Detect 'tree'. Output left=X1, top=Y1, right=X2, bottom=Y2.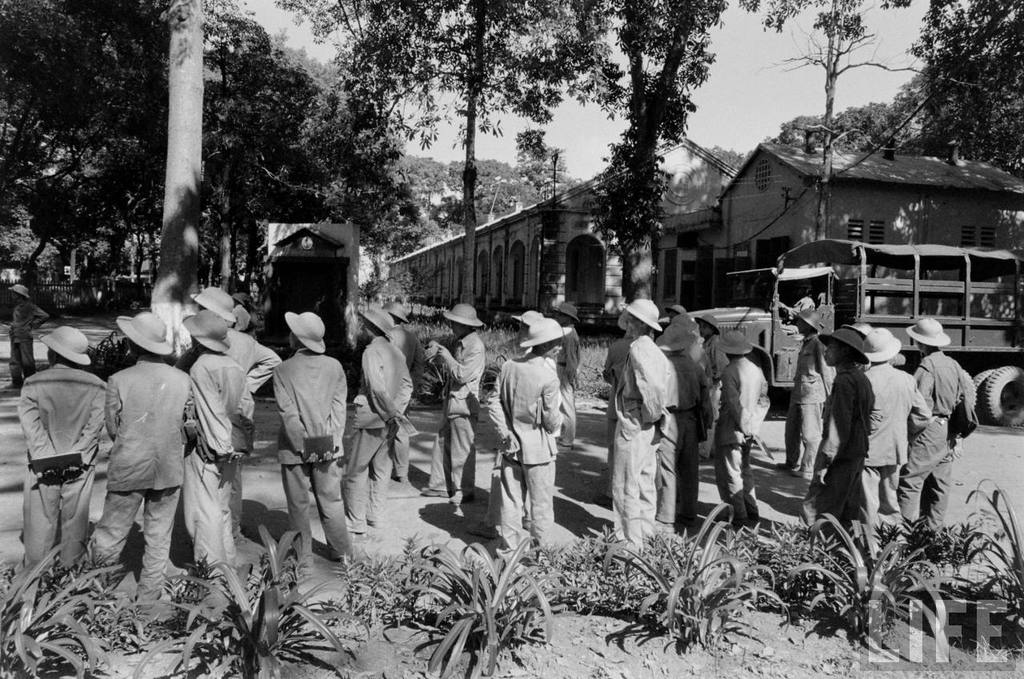
left=0, top=0, right=413, bottom=314.
